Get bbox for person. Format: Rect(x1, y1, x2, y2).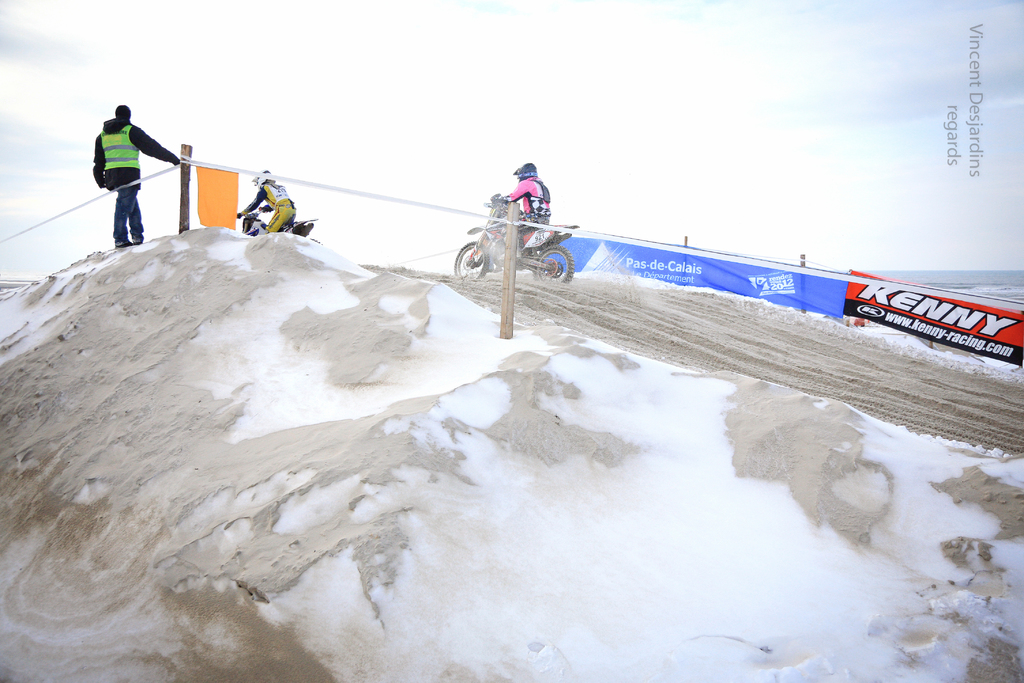
Rect(479, 163, 556, 276).
